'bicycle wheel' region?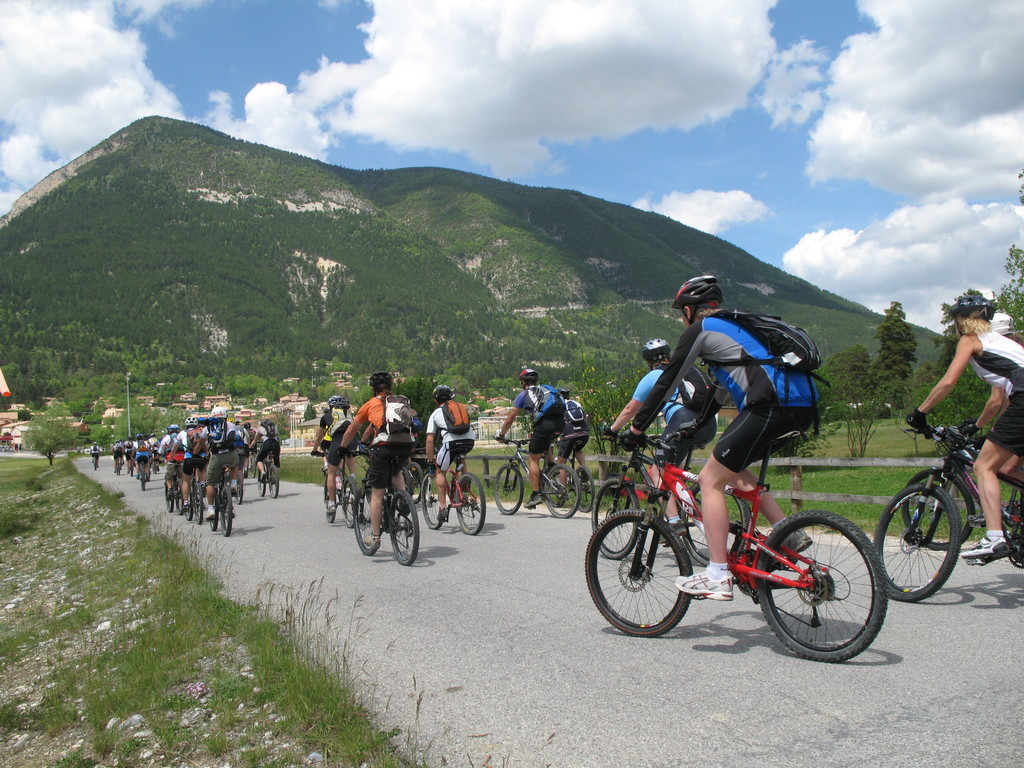
x1=257 y1=468 x2=266 y2=495
